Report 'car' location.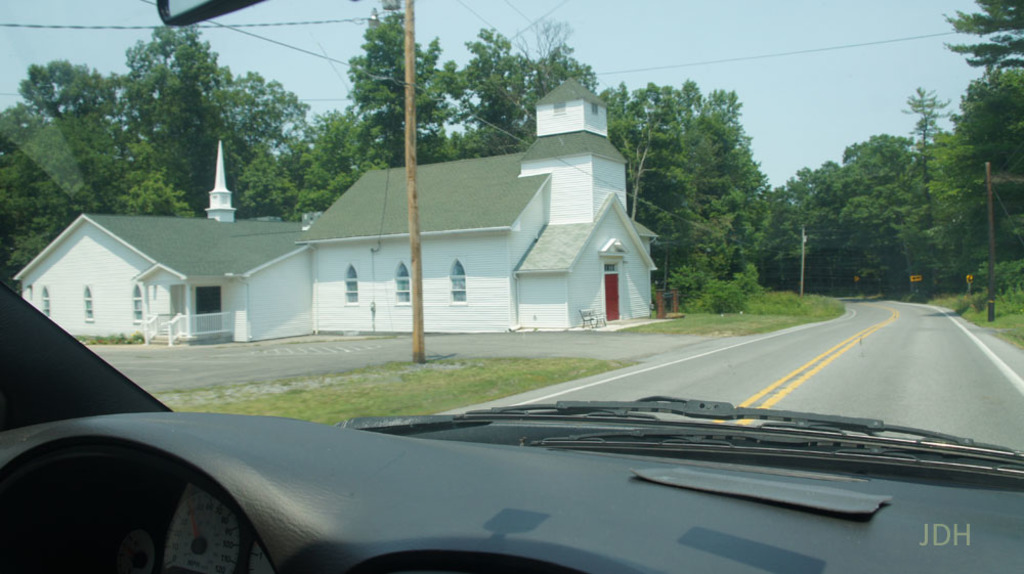
Report: 0 0 1023 573.
